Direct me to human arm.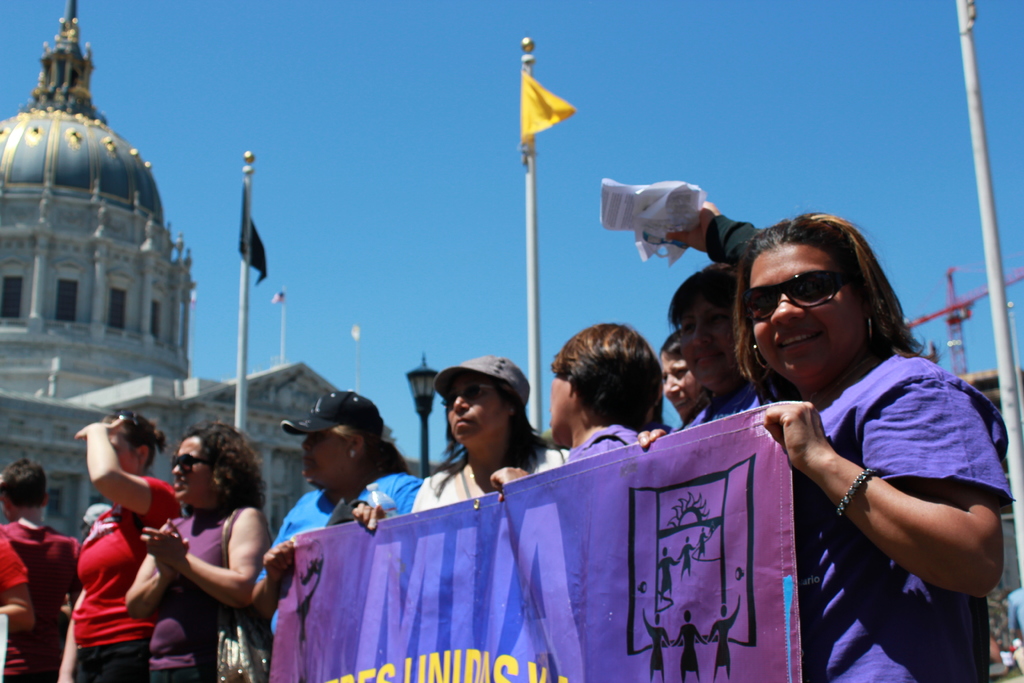
Direction: 664, 197, 762, 272.
